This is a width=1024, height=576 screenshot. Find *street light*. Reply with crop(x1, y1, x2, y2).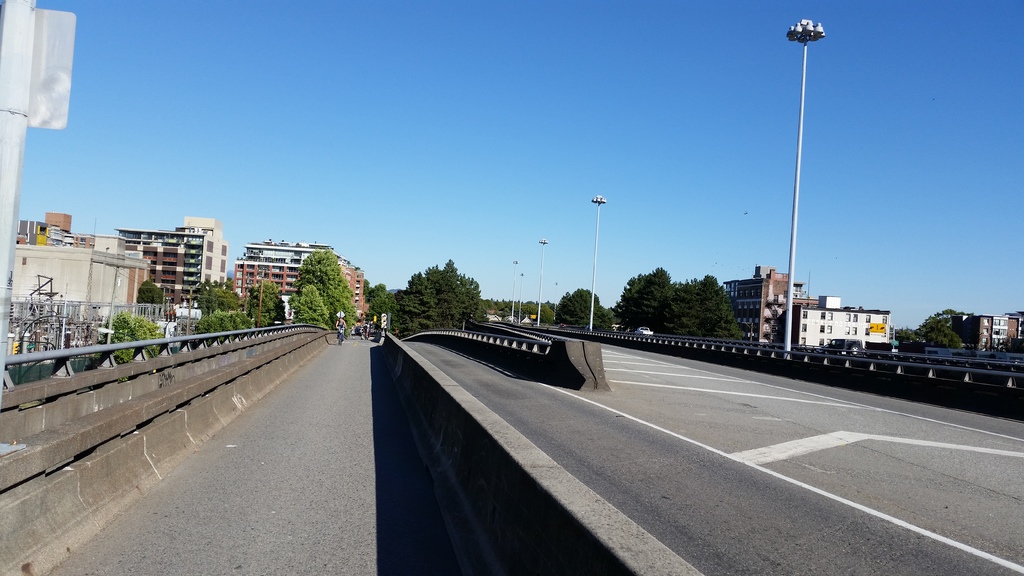
crop(538, 235, 550, 327).
